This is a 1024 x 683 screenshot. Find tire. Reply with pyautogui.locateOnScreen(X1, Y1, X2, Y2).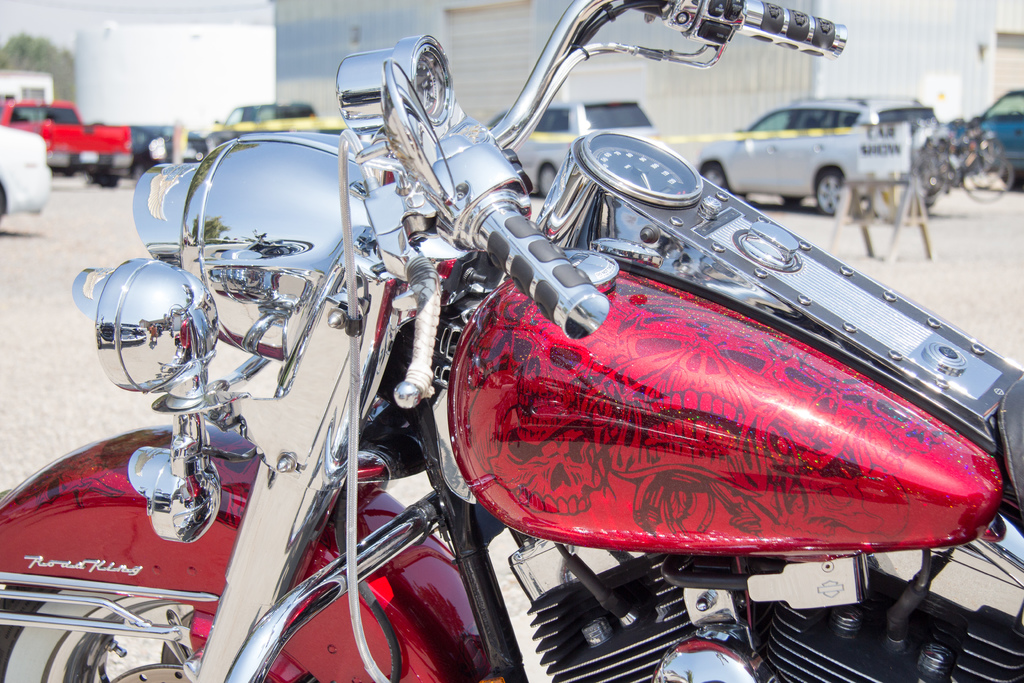
pyautogui.locateOnScreen(536, 160, 561, 204).
